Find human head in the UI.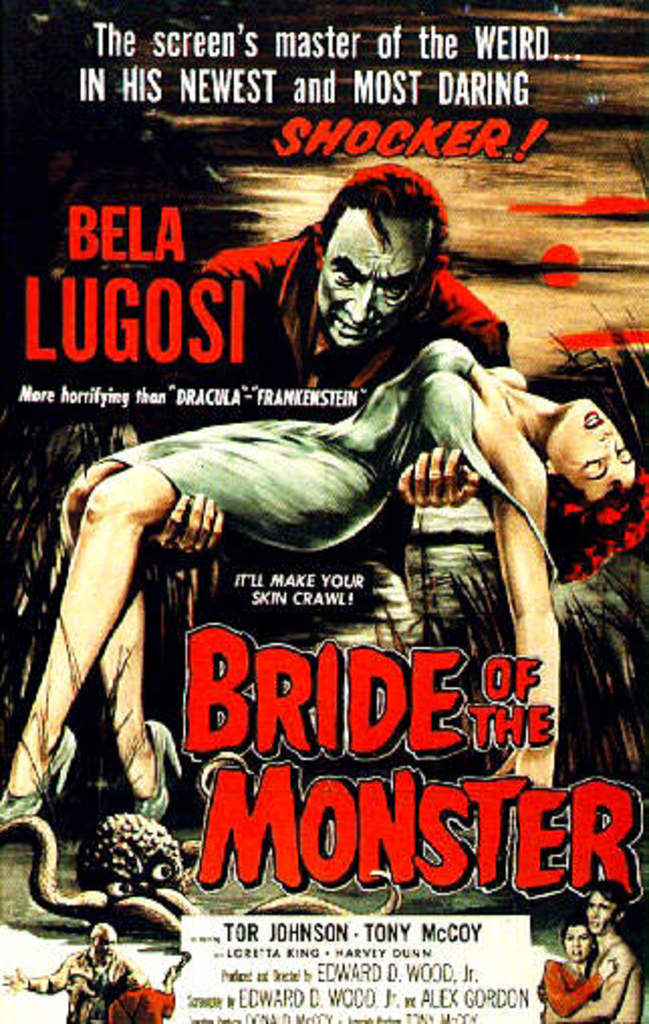
UI element at <region>540, 393, 645, 579</region>.
